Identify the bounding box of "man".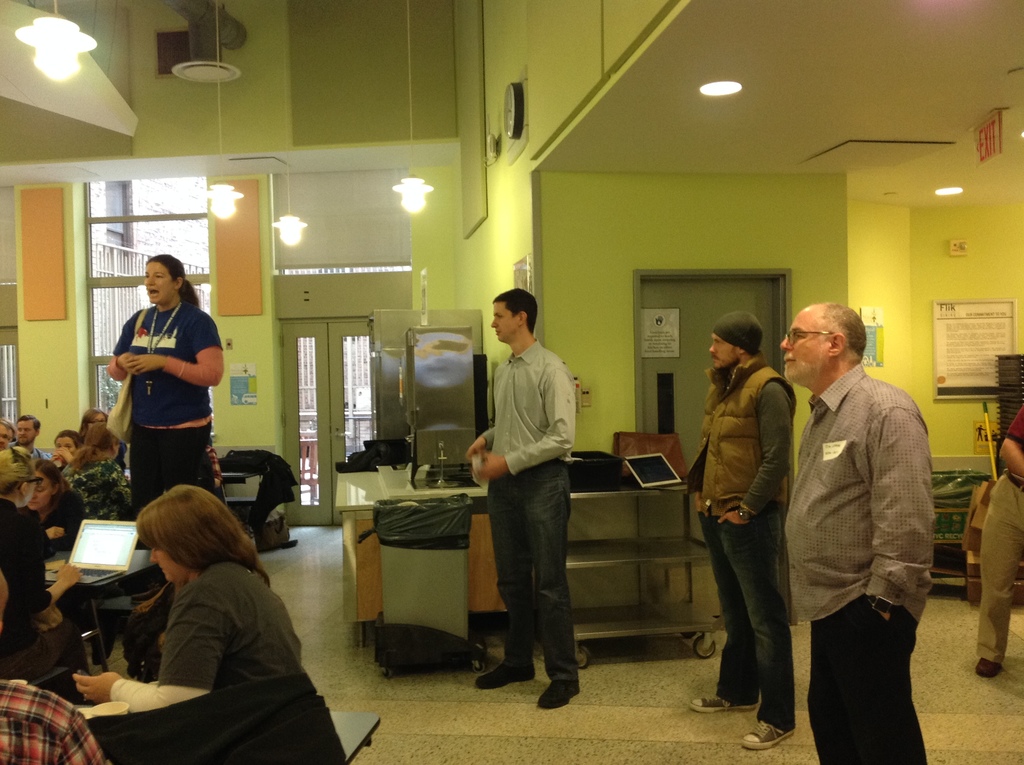
bbox=(6, 414, 50, 459).
